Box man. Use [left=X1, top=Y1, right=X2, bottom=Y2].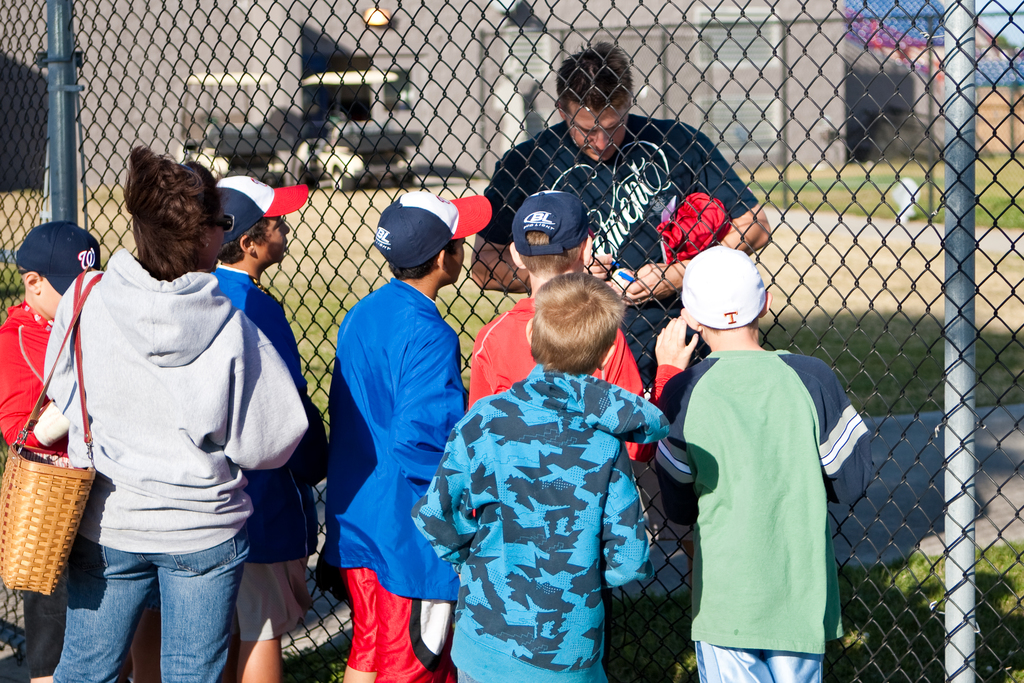
[left=468, top=38, right=771, bottom=586].
